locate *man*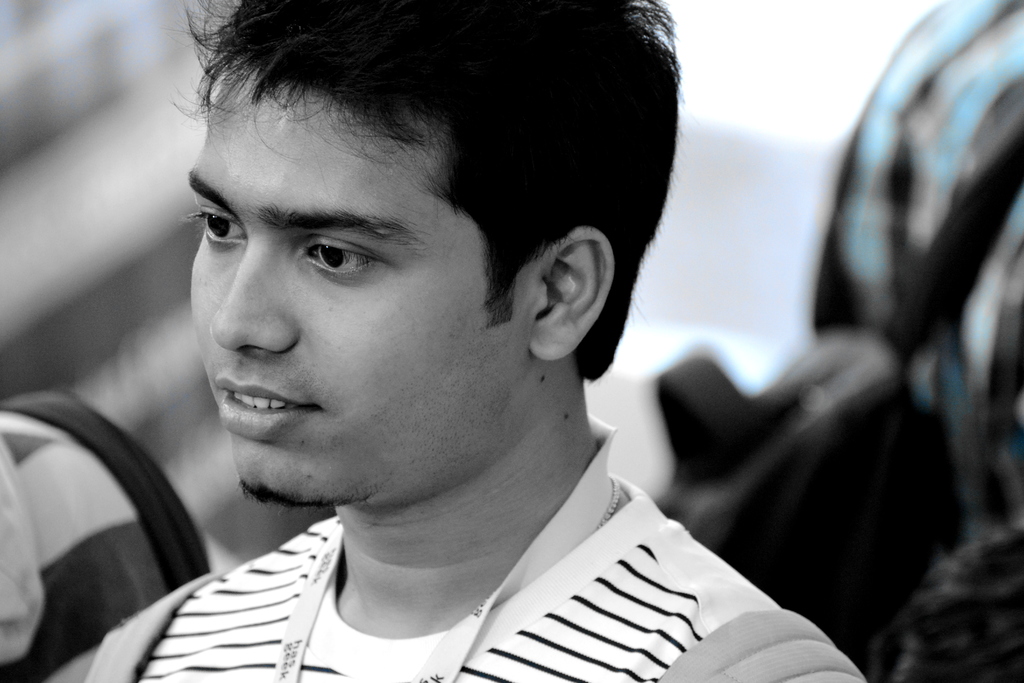
bbox=(45, 0, 866, 682)
